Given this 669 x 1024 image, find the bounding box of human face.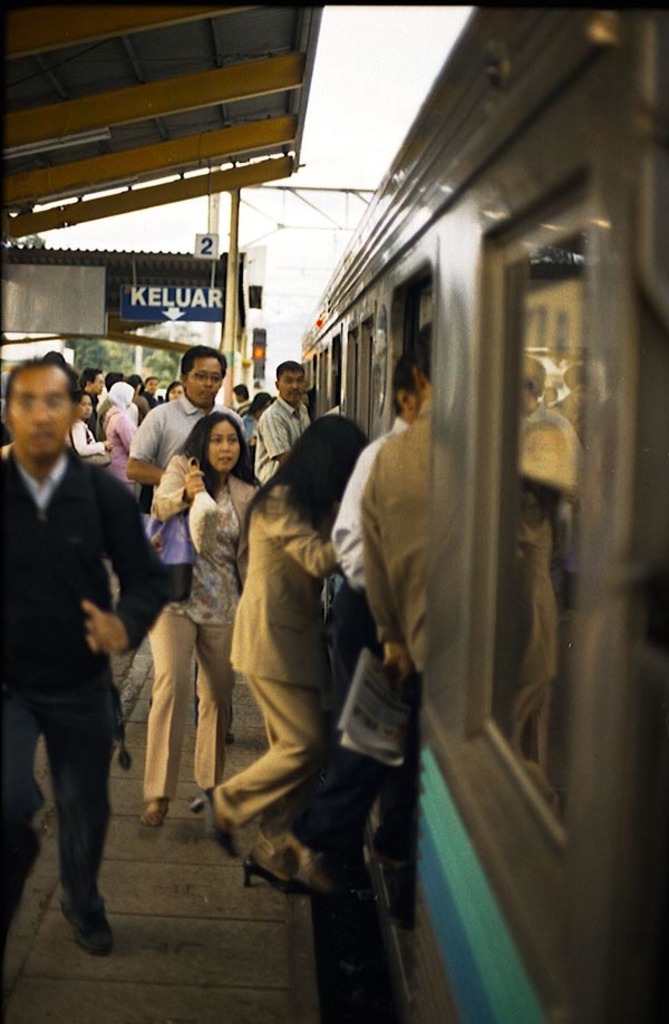
(left=85, top=371, right=104, bottom=390).
